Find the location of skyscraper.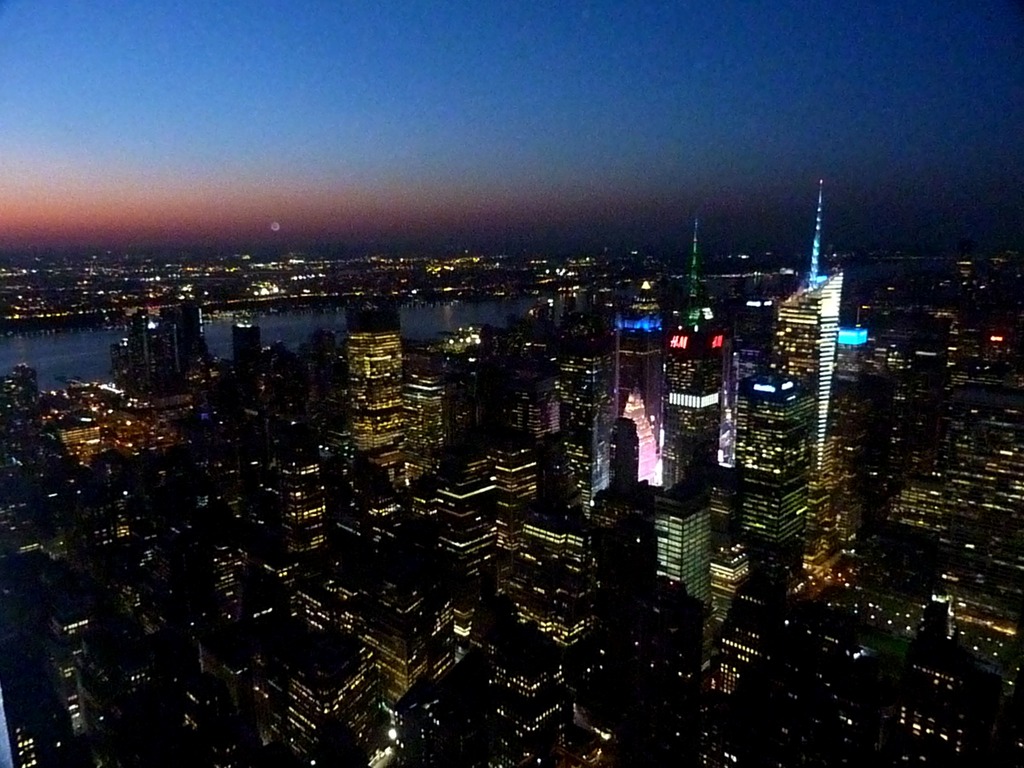
Location: bbox=(329, 299, 416, 495).
